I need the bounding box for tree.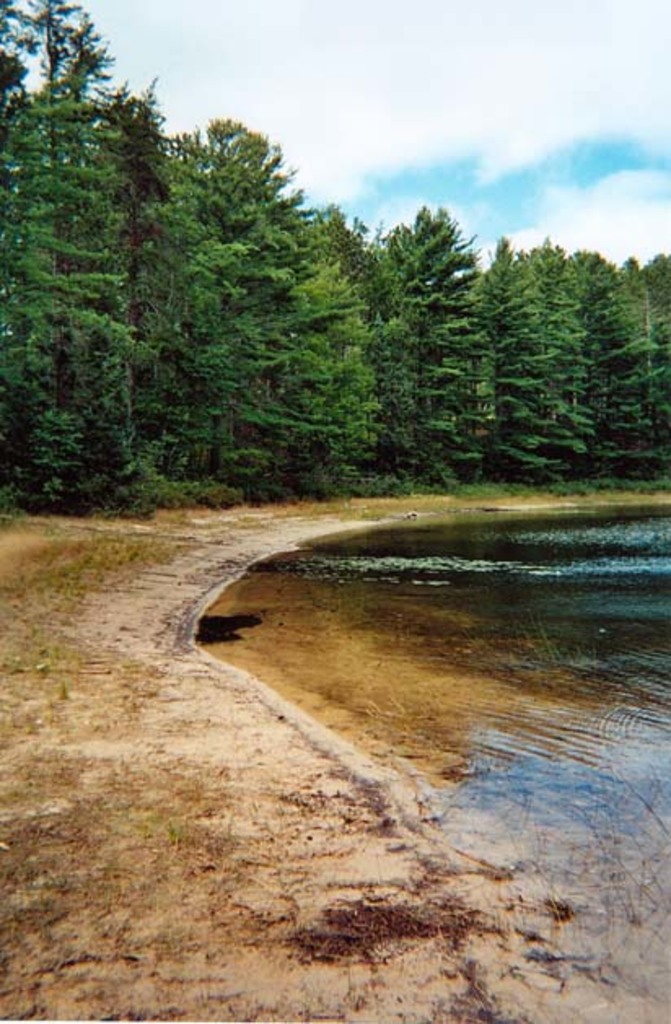
Here it is: [x1=0, y1=34, x2=31, y2=474].
